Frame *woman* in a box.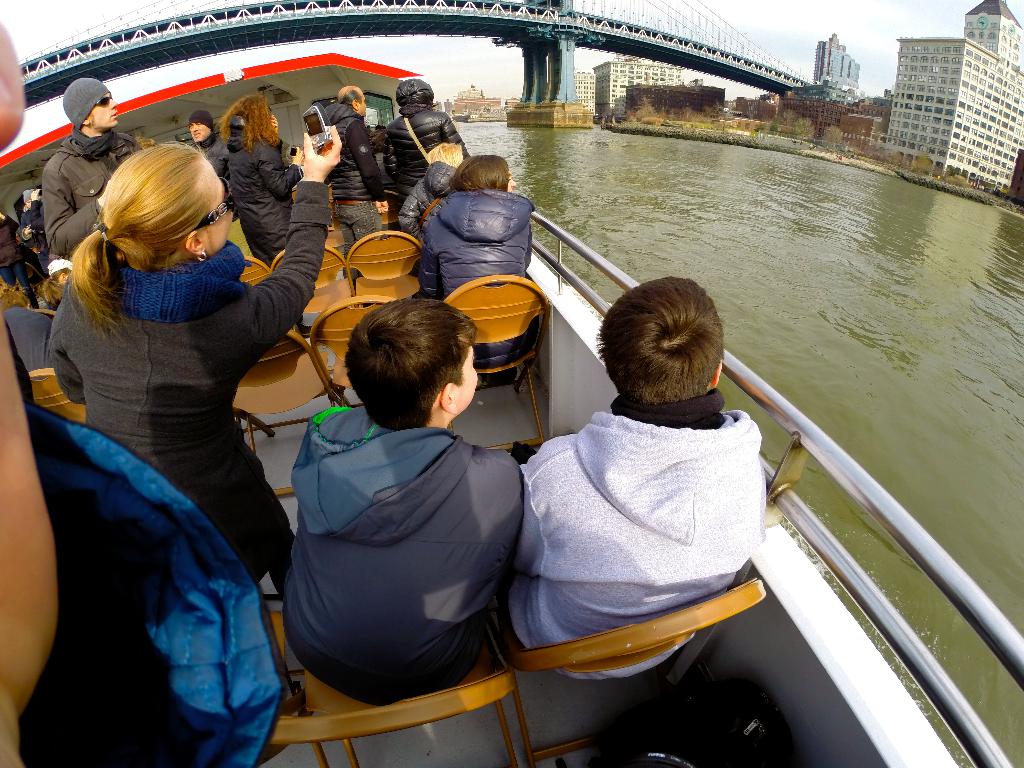
crop(419, 149, 542, 367).
